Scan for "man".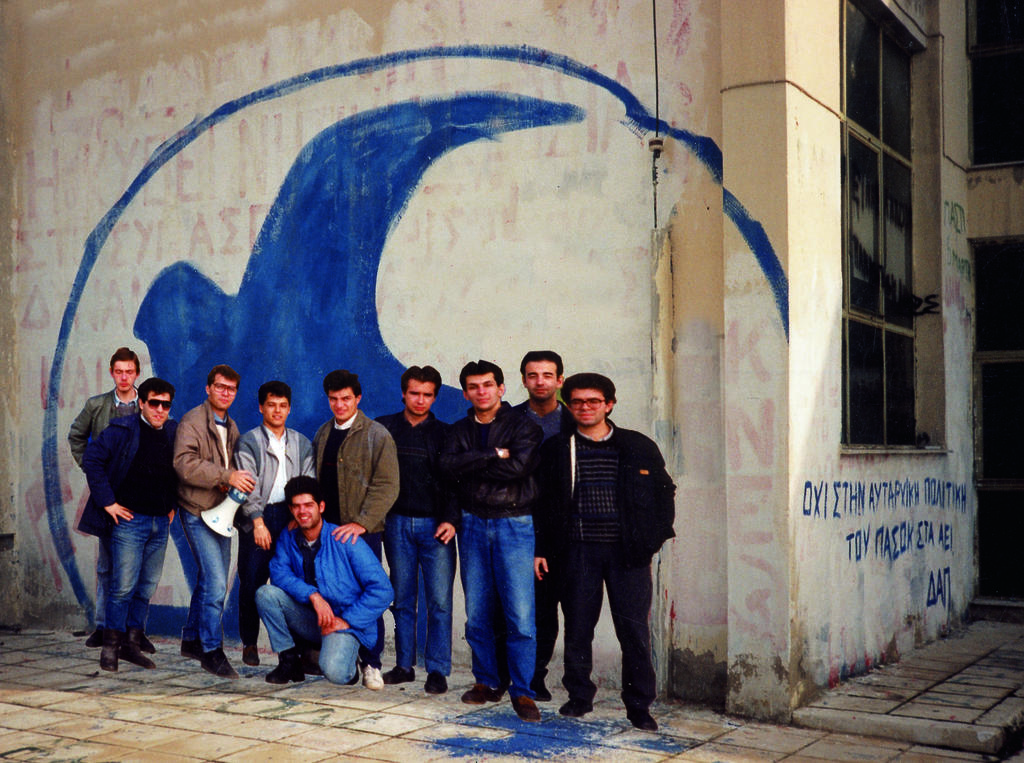
Scan result: [left=311, top=371, right=400, bottom=688].
